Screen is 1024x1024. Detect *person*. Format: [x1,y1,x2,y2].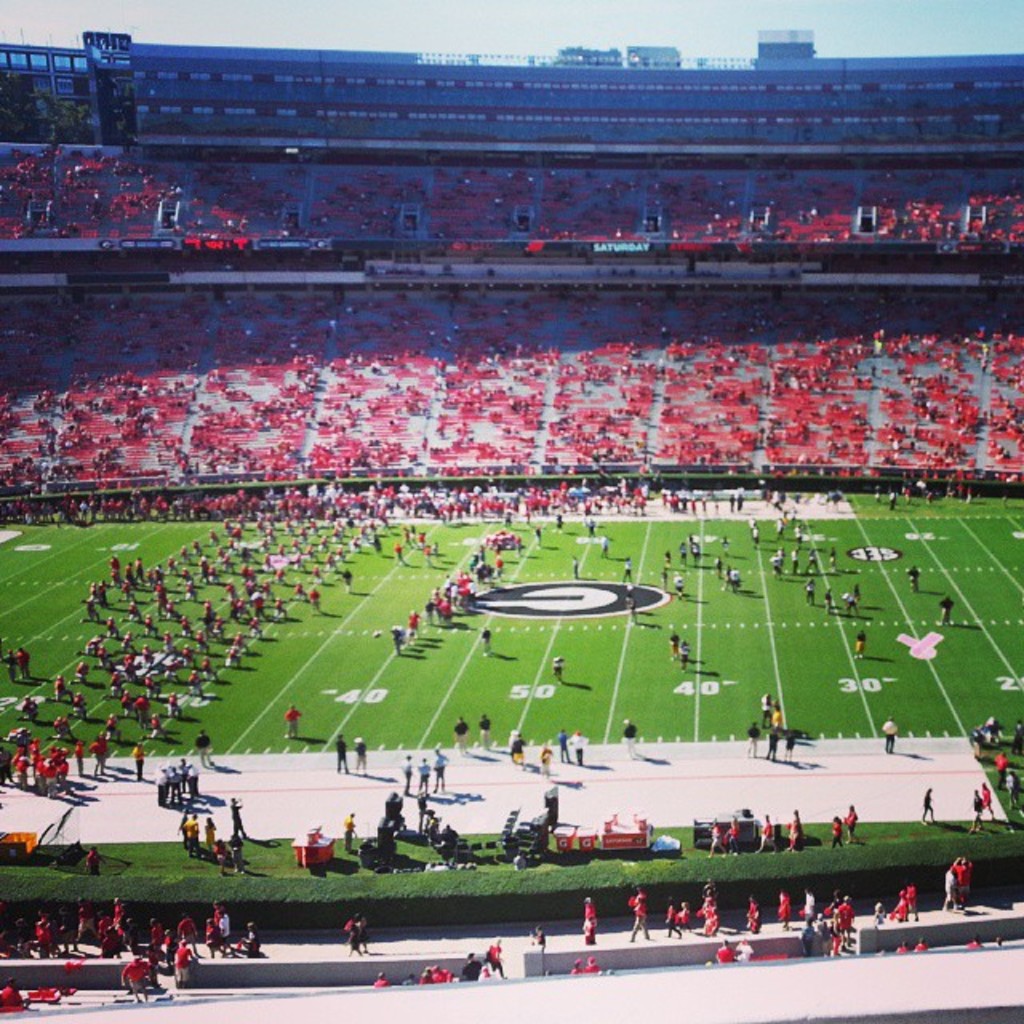
[938,859,966,917].
